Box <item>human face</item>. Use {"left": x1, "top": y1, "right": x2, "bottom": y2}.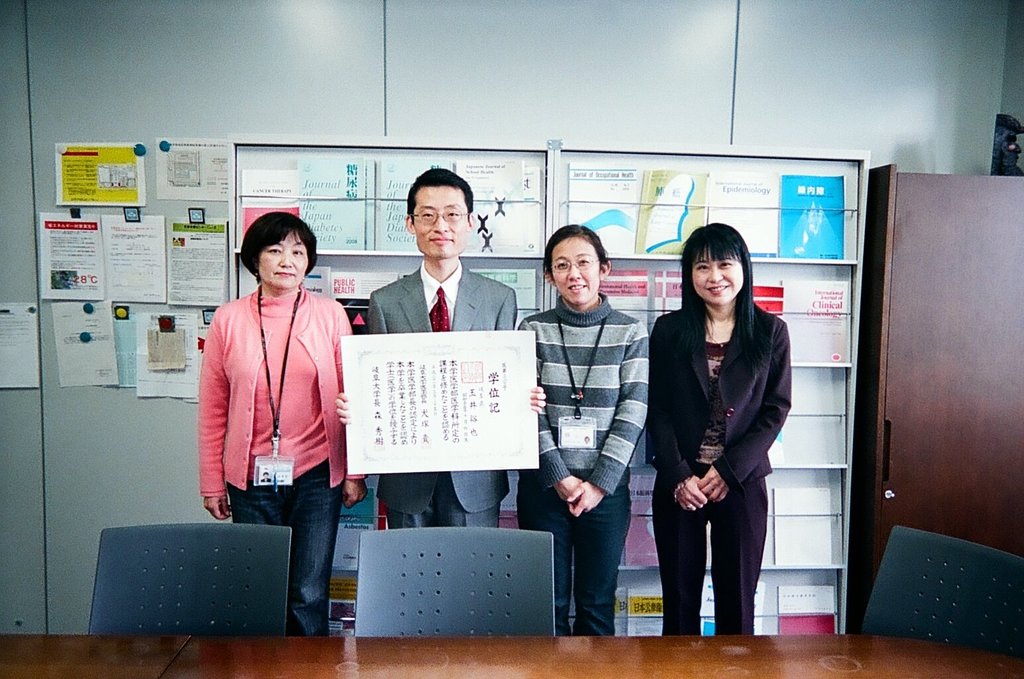
{"left": 549, "top": 241, "right": 601, "bottom": 302}.
